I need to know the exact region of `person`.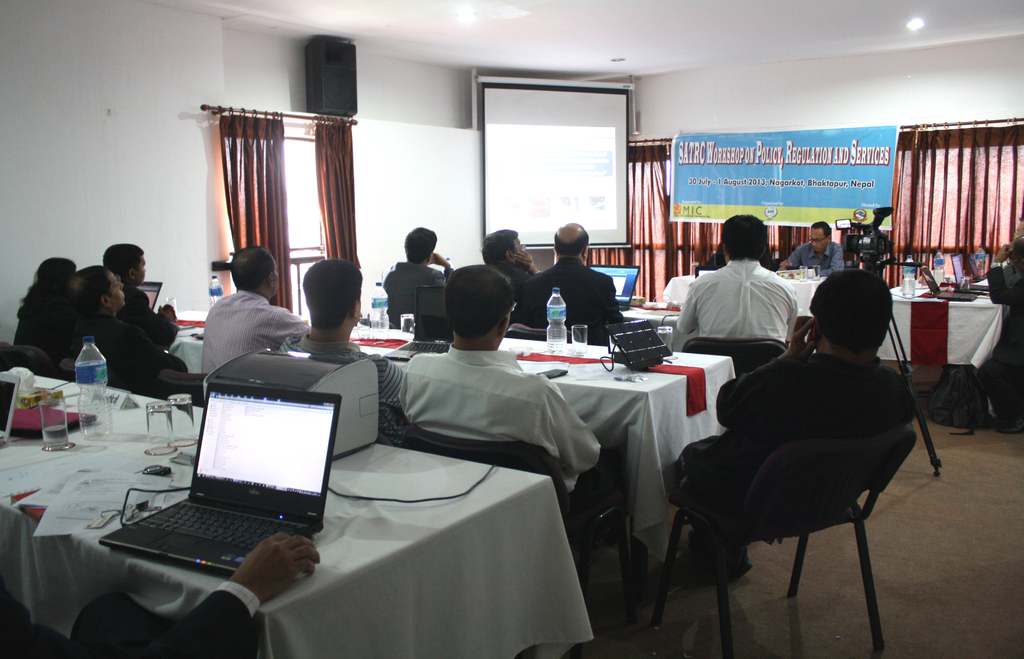
Region: (779, 222, 840, 275).
